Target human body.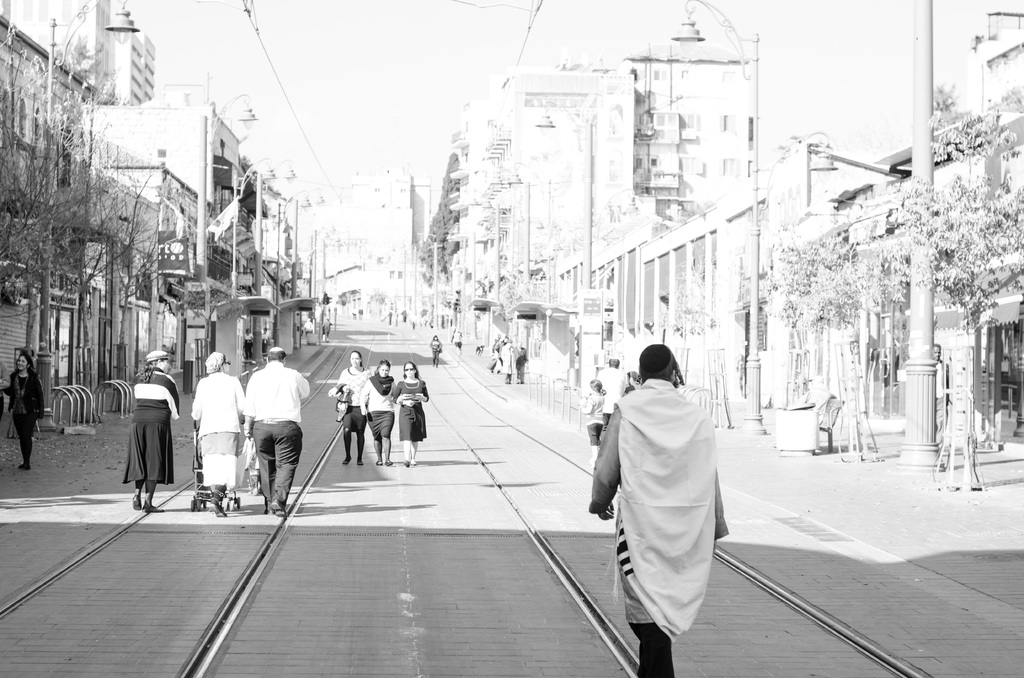
Target region: left=328, top=364, right=369, bottom=462.
